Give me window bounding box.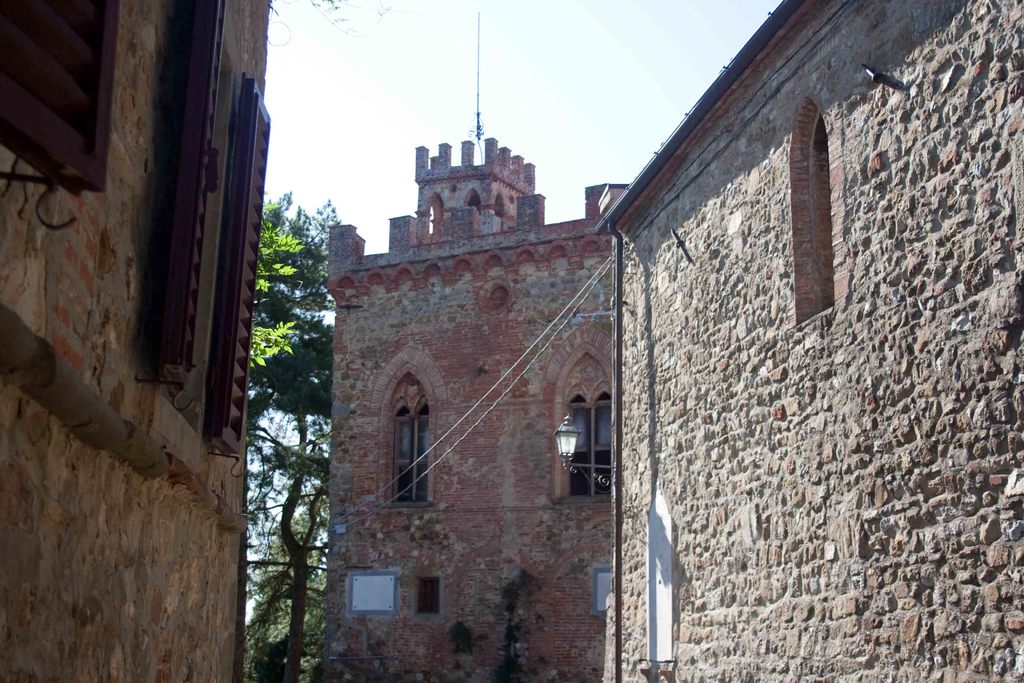
left=561, top=394, right=612, bottom=502.
